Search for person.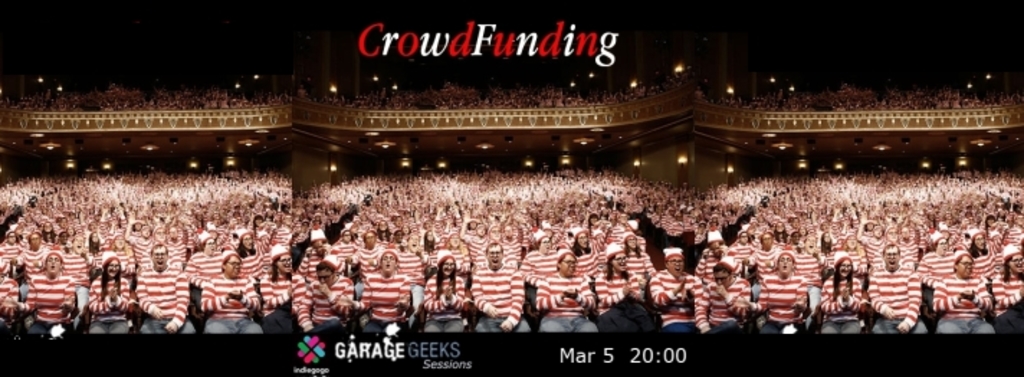
Found at left=818, top=258, right=866, bottom=331.
